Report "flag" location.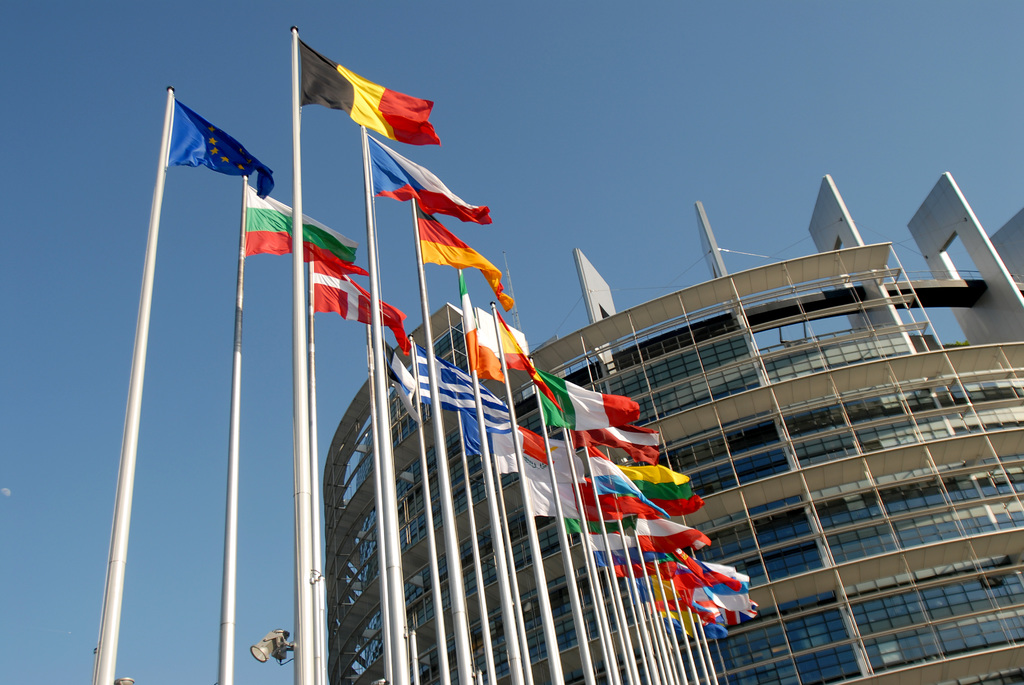
Report: bbox=(583, 523, 648, 564).
